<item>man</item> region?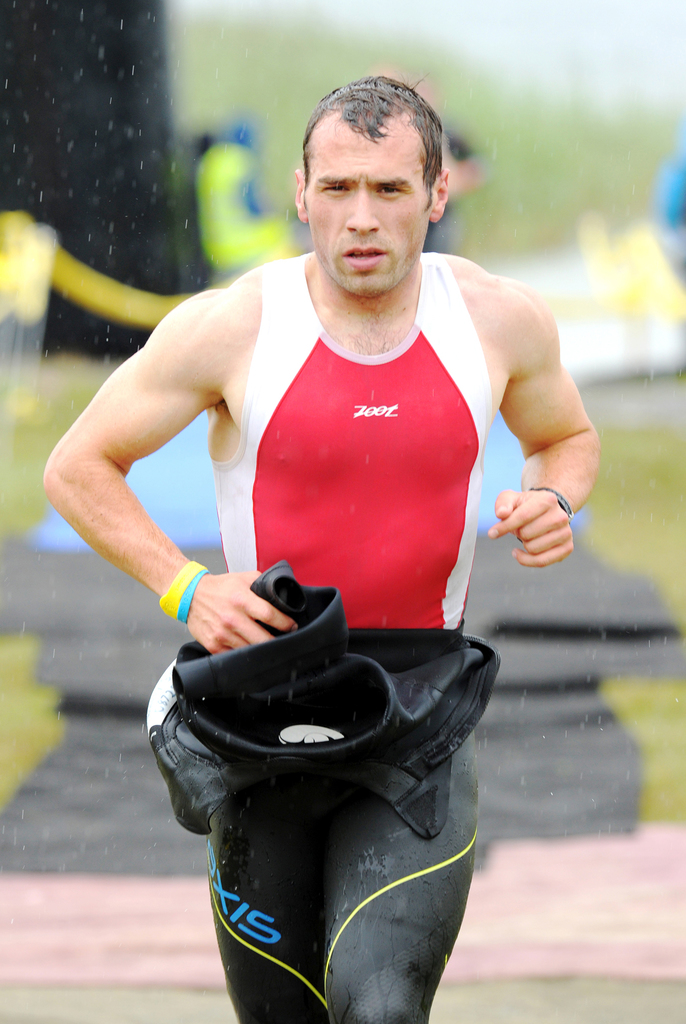
box(40, 84, 602, 1023)
